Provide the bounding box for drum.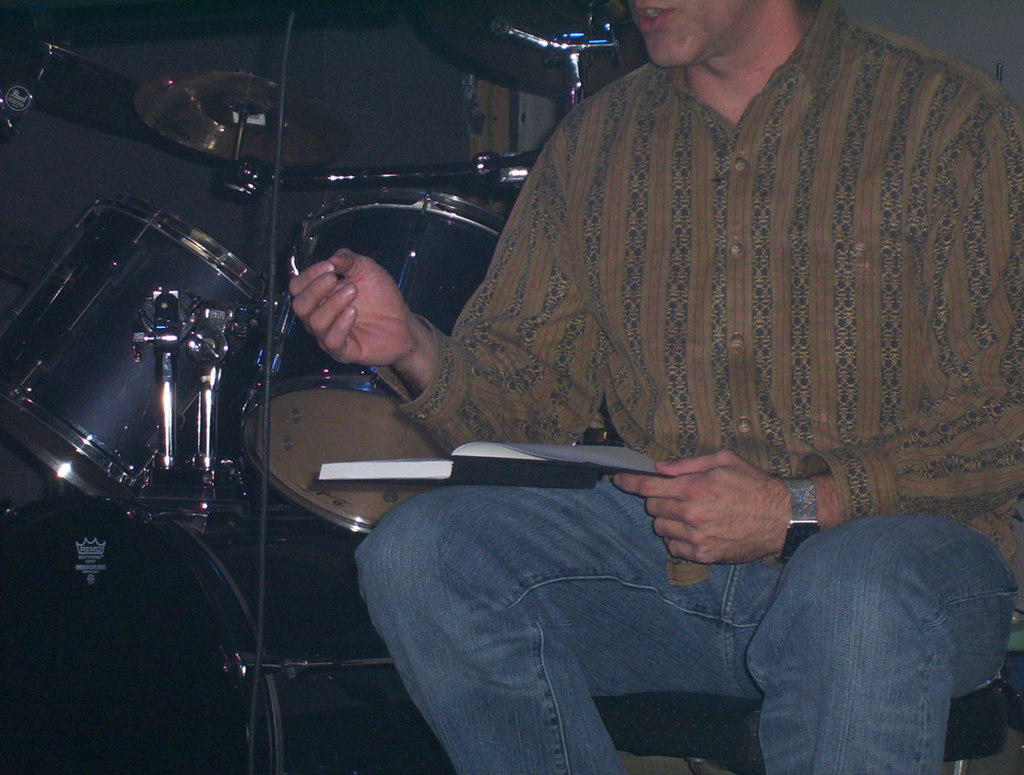
select_region(418, 0, 645, 103).
